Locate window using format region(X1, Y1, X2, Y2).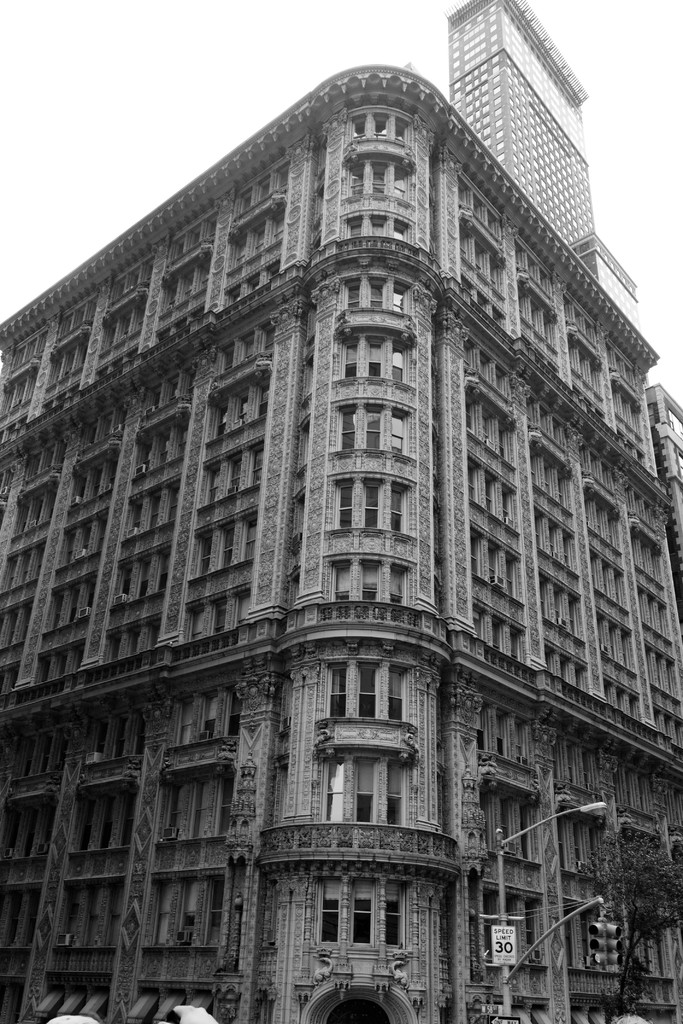
region(587, 546, 632, 612).
